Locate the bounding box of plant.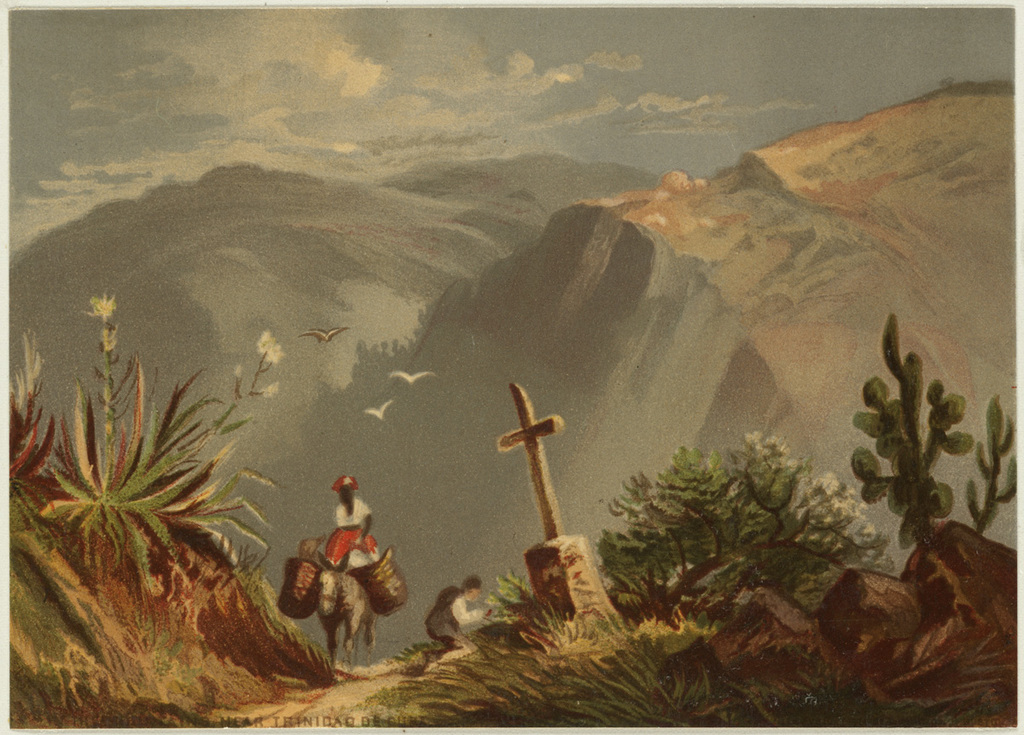
Bounding box: left=41, top=359, right=259, bottom=575.
